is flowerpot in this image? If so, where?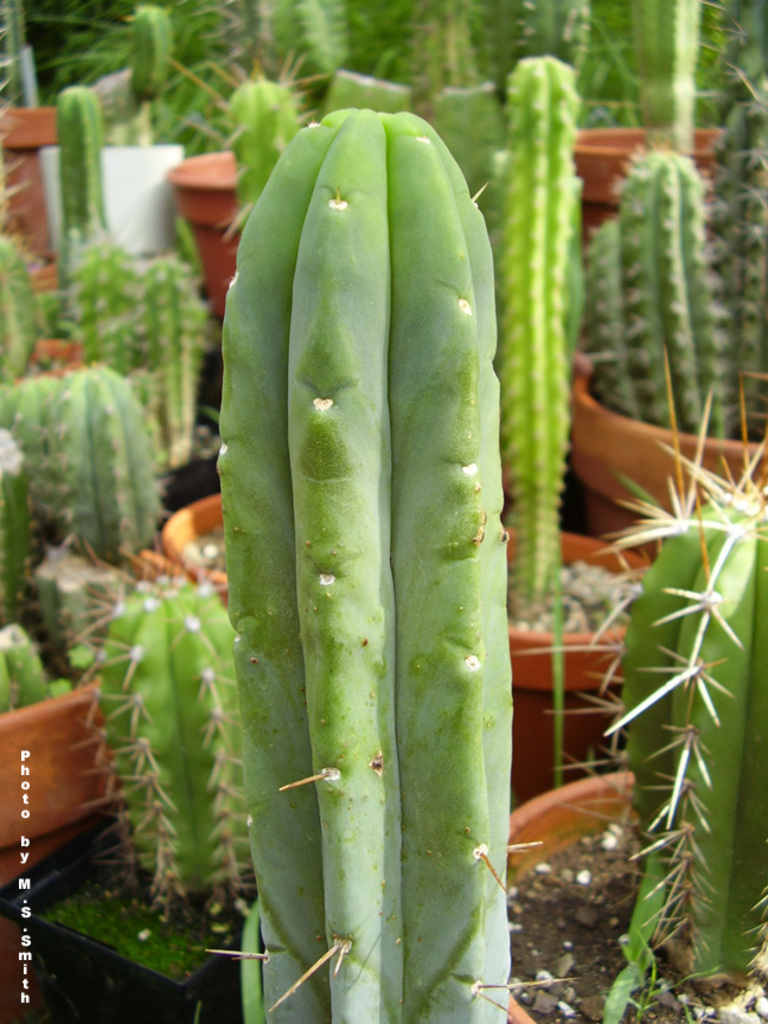
Yes, at 167:147:244:319.
